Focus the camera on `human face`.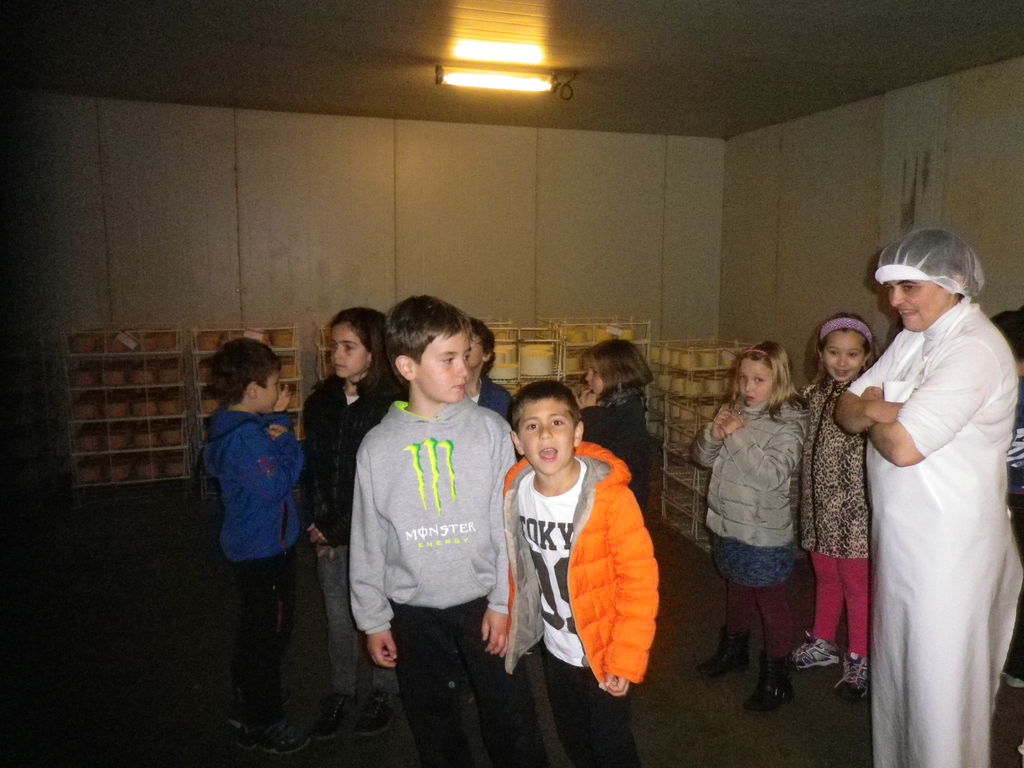
Focus region: <region>467, 335, 488, 369</region>.
